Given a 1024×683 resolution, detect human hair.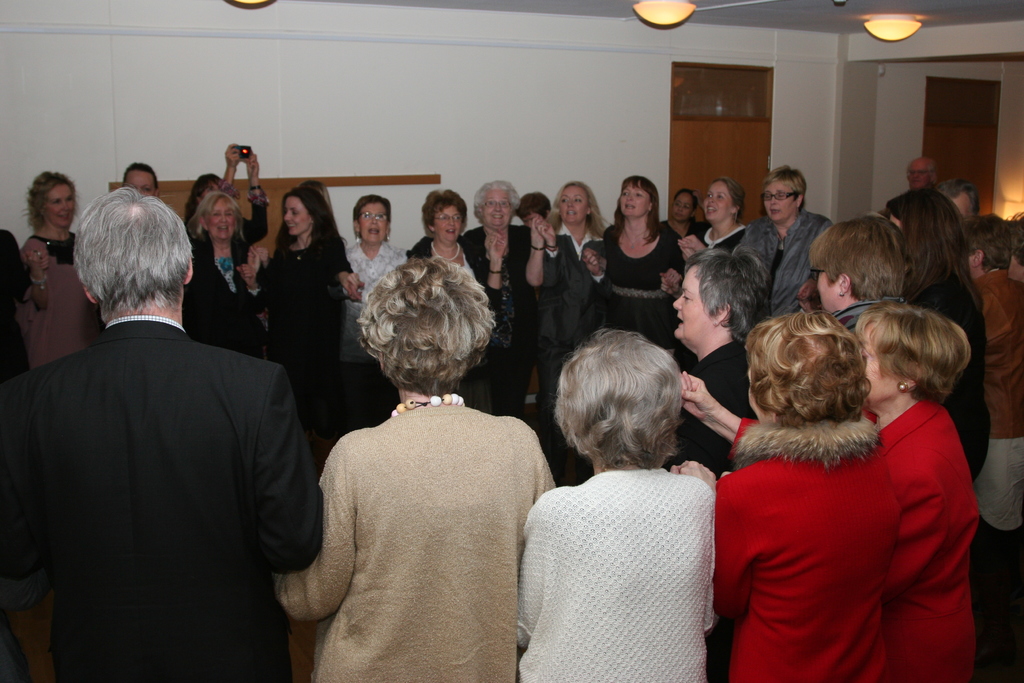
bbox=[607, 174, 665, 247].
